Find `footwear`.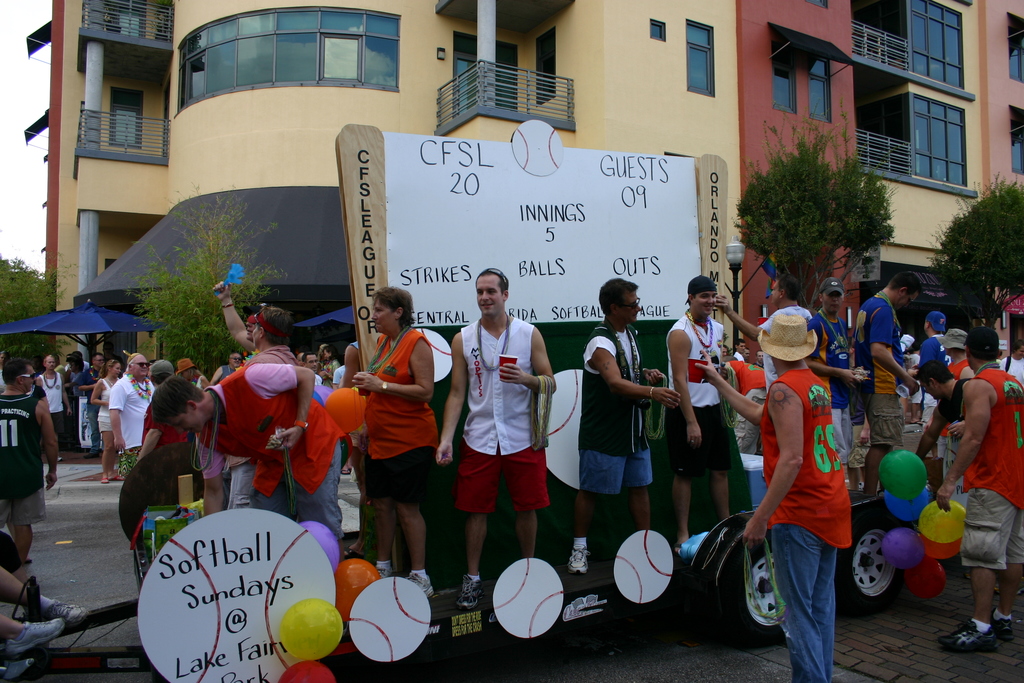
[left=566, top=541, right=585, bottom=572].
